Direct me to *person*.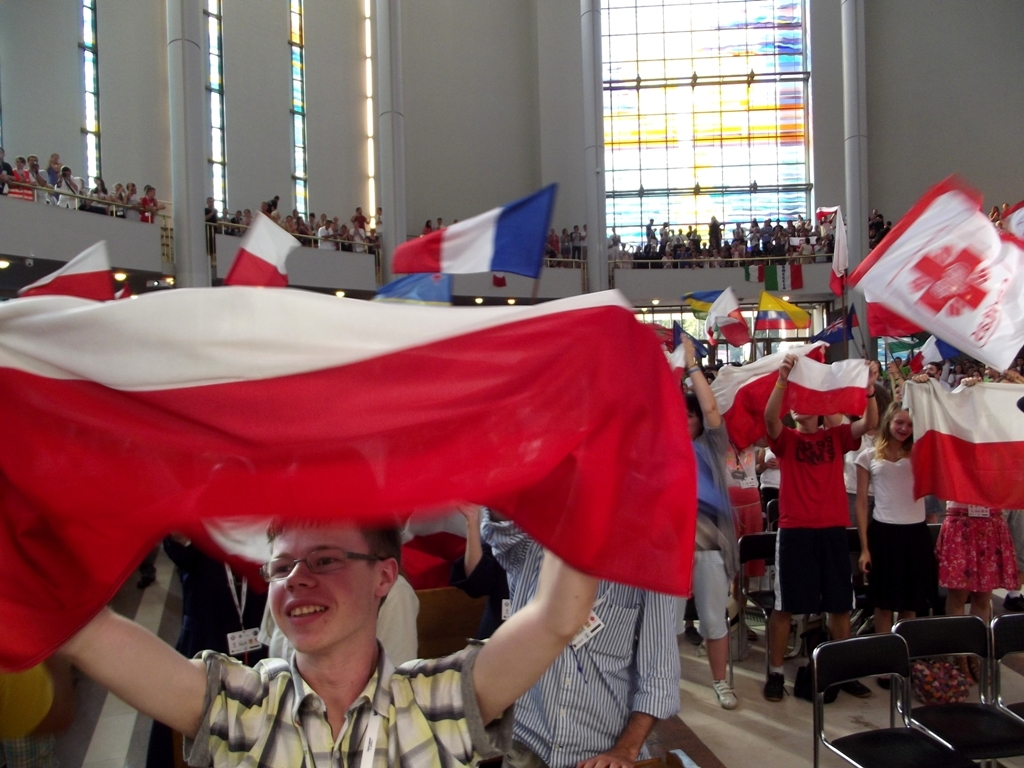
Direction: [125, 184, 142, 222].
